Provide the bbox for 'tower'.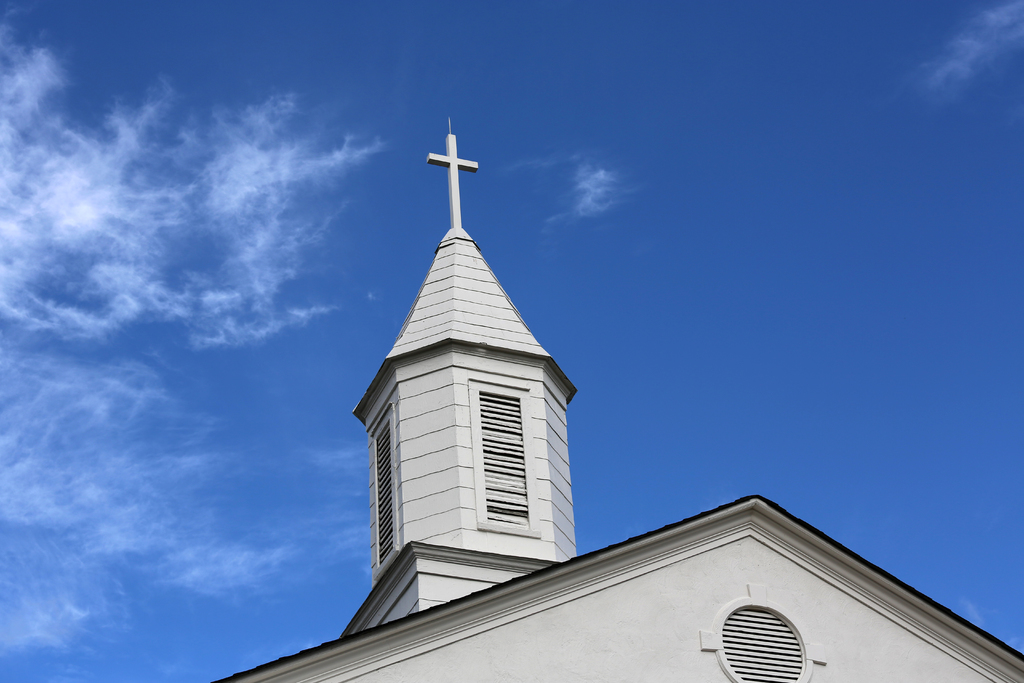
(211,128,1023,682).
